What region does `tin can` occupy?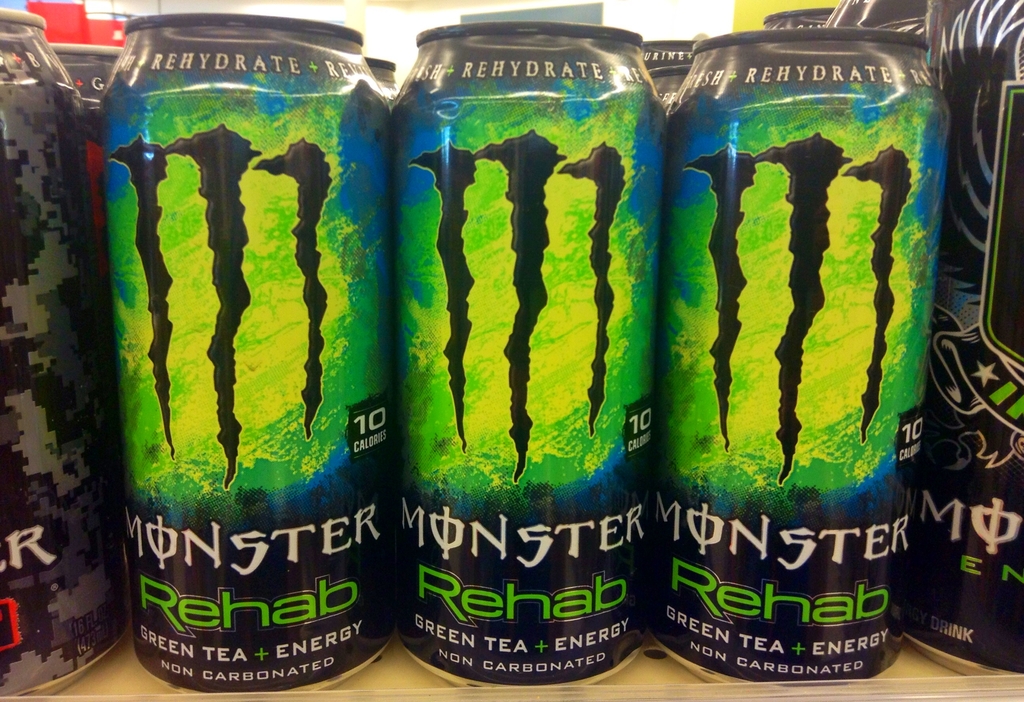
372/16/687/691.
